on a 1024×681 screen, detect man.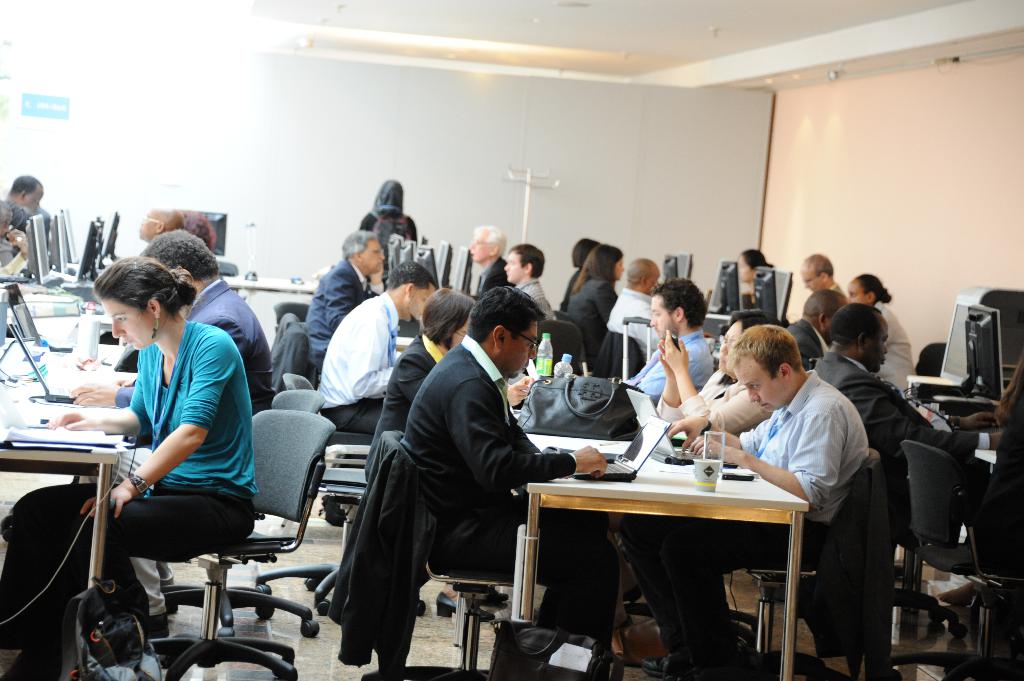
detection(502, 242, 557, 322).
